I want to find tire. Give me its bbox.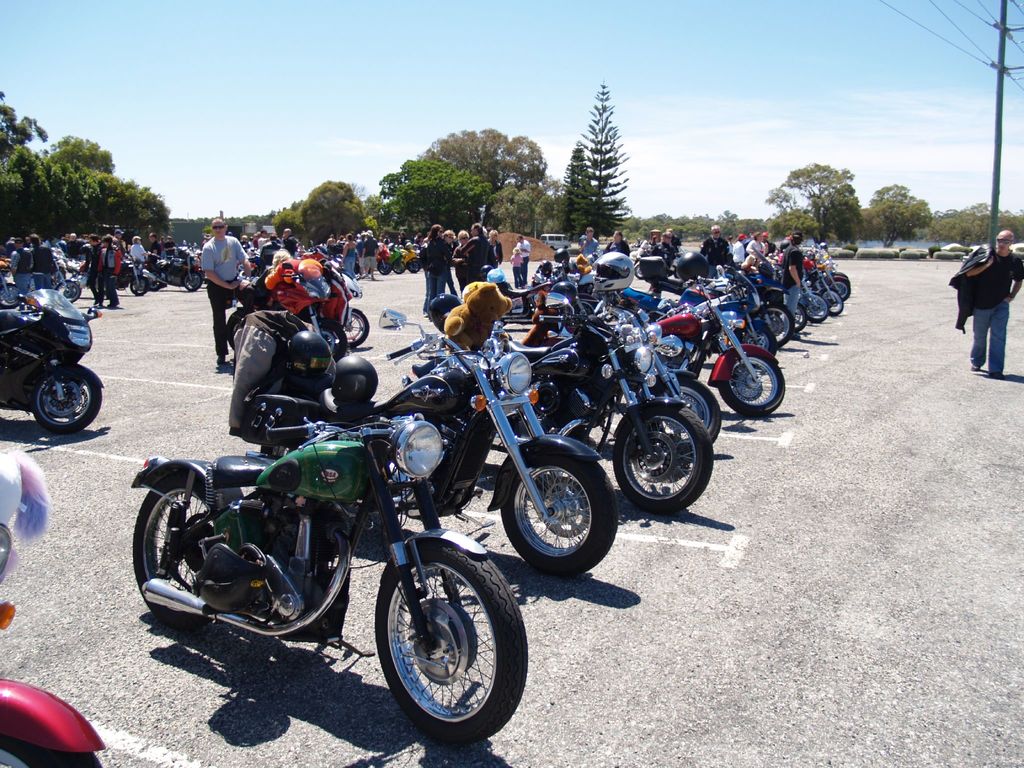
357, 547, 511, 746.
